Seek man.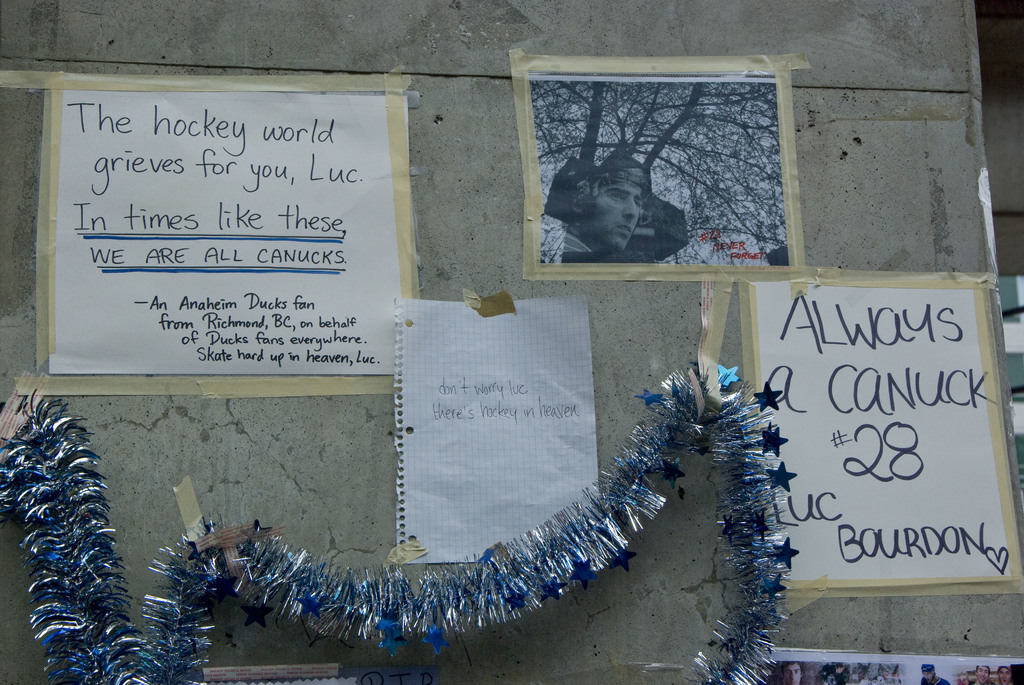
{"x1": 921, "y1": 664, "x2": 951, "y2": 684}.
